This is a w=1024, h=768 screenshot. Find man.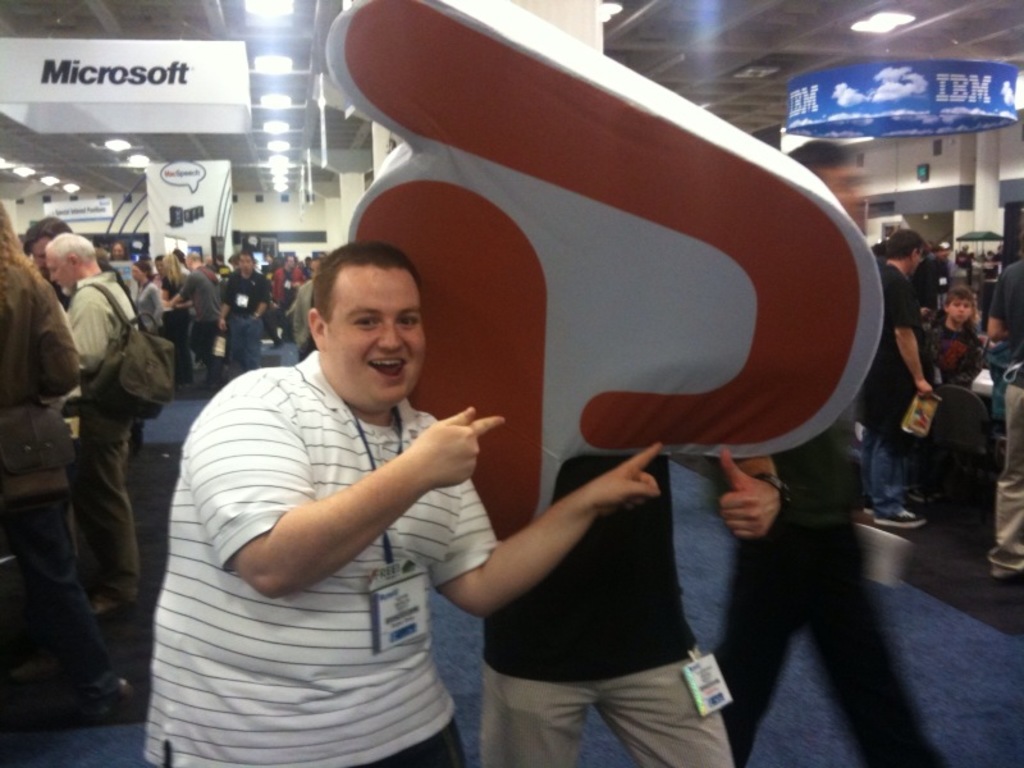
Bounding box: <bbox>992, 241, 1023, 598</bbox>.
